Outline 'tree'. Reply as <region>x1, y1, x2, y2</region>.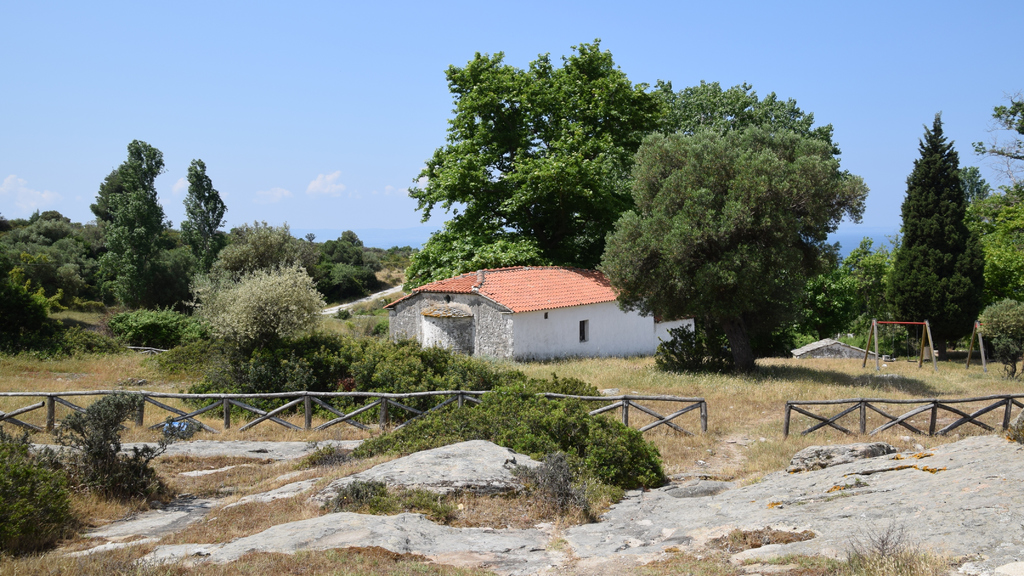
<region>805, 234, 890, 332</region>.
